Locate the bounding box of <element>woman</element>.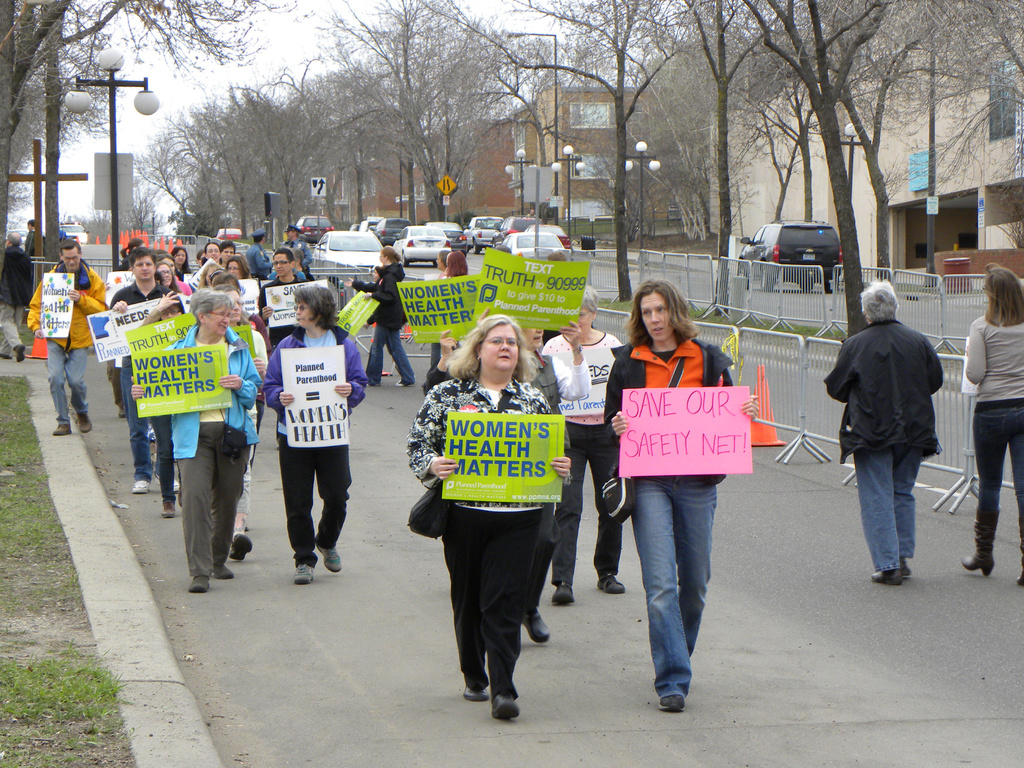
Bounding box: <region>224, 255, 250, 280</region>.
